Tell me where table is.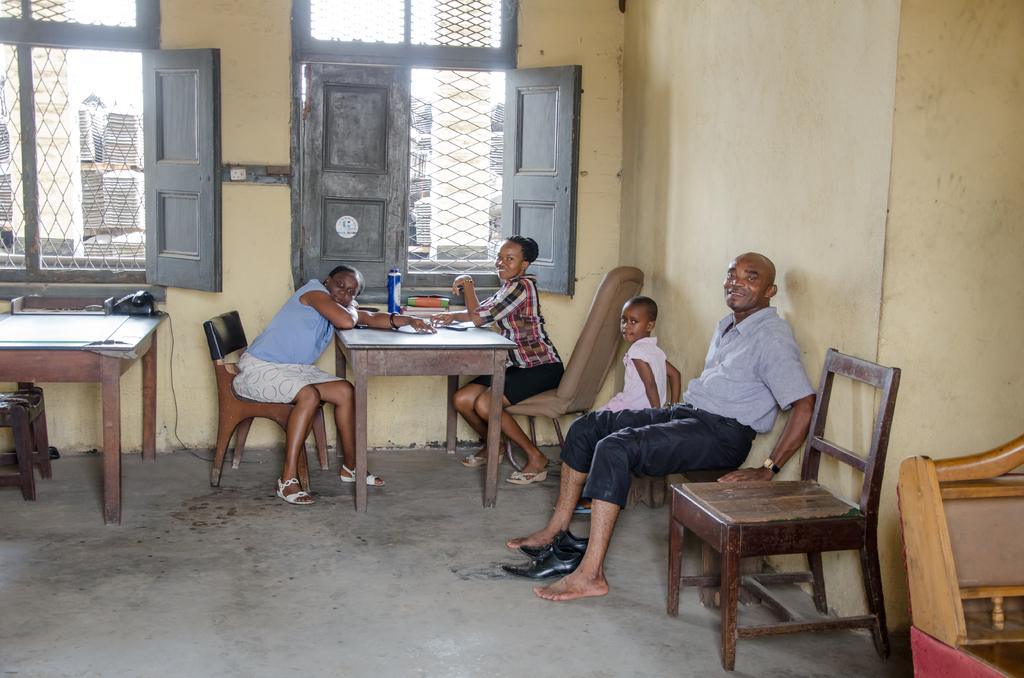
table is at x1=327, y1=302, x2=513, y2=499.
